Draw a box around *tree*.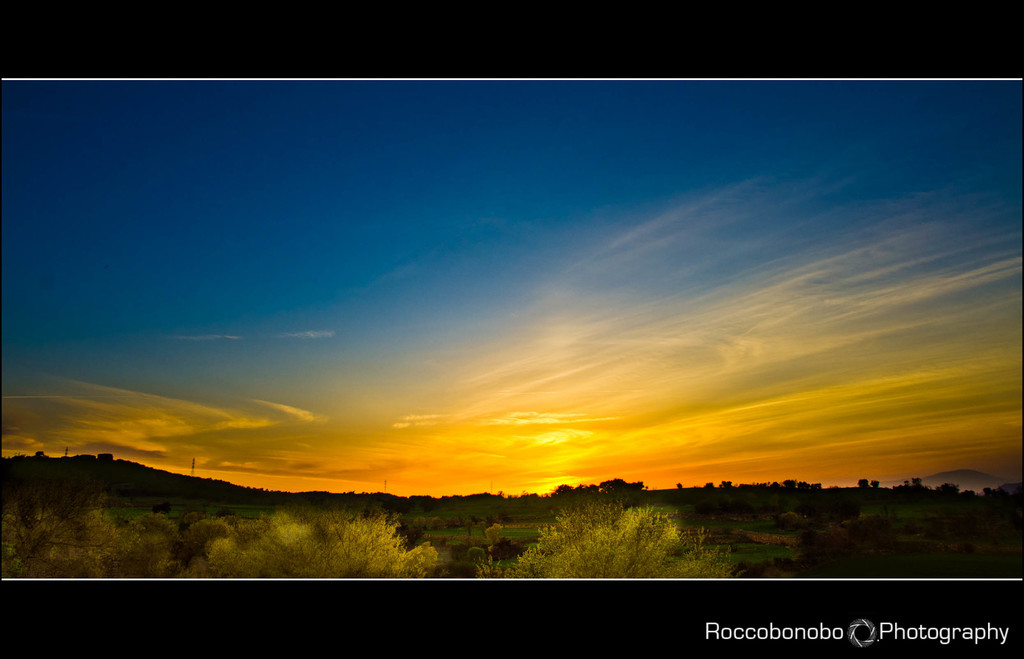
box=[524, 482, 723, 572].
